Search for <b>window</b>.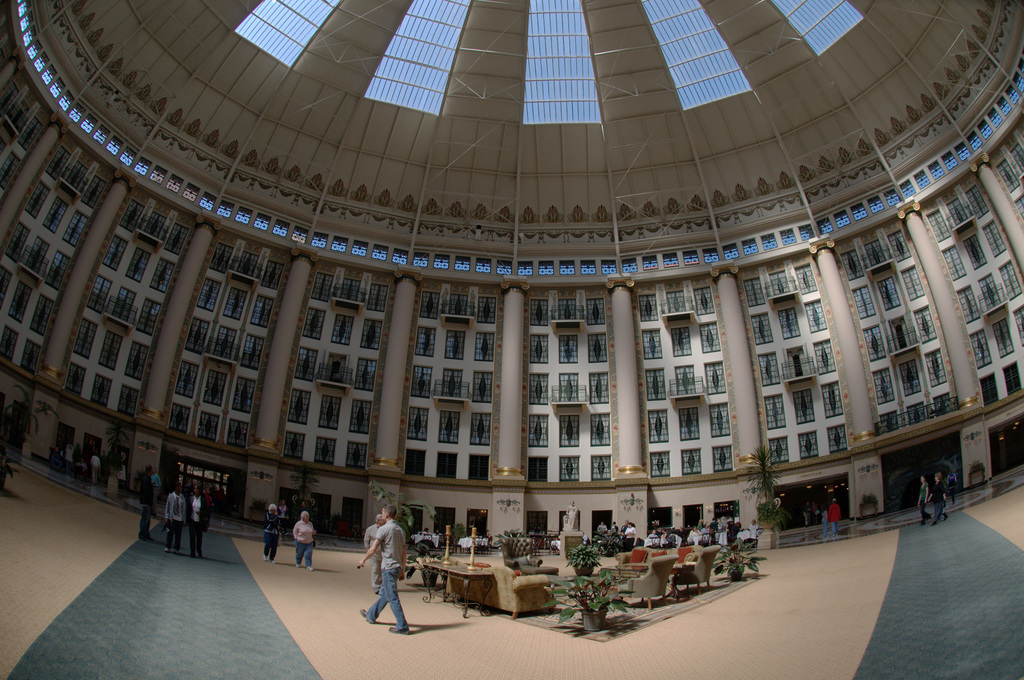
Found at box(516, 28, 620, 135).
